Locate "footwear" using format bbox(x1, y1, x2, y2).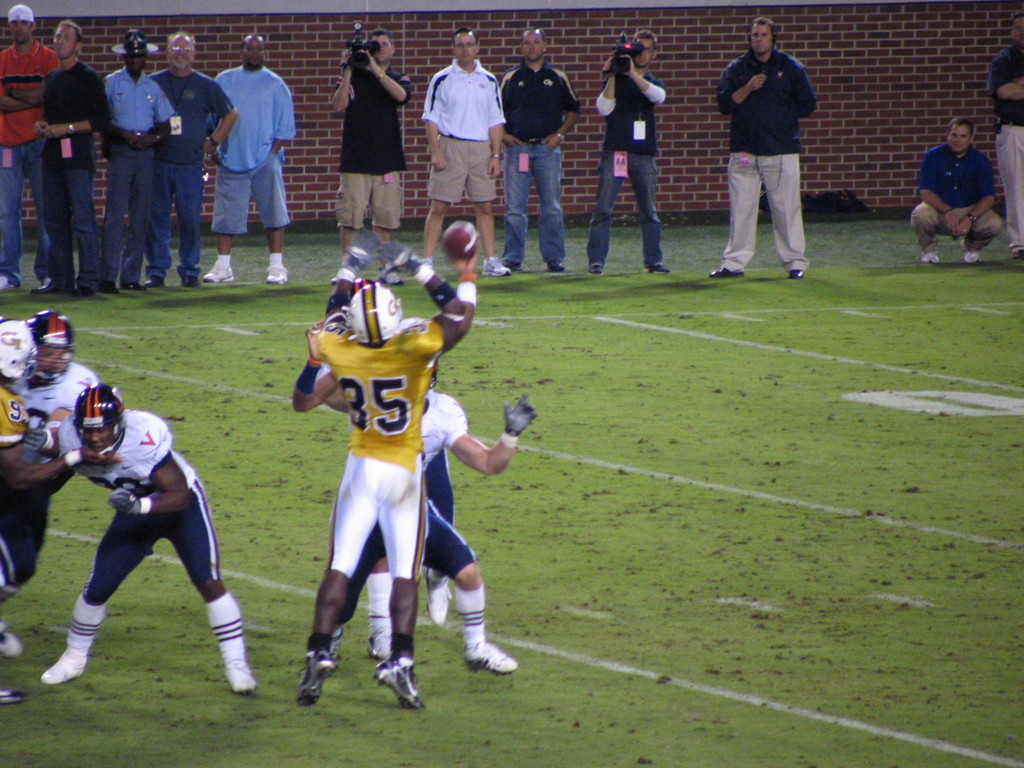
bbox(592, 260, 604, 273).
